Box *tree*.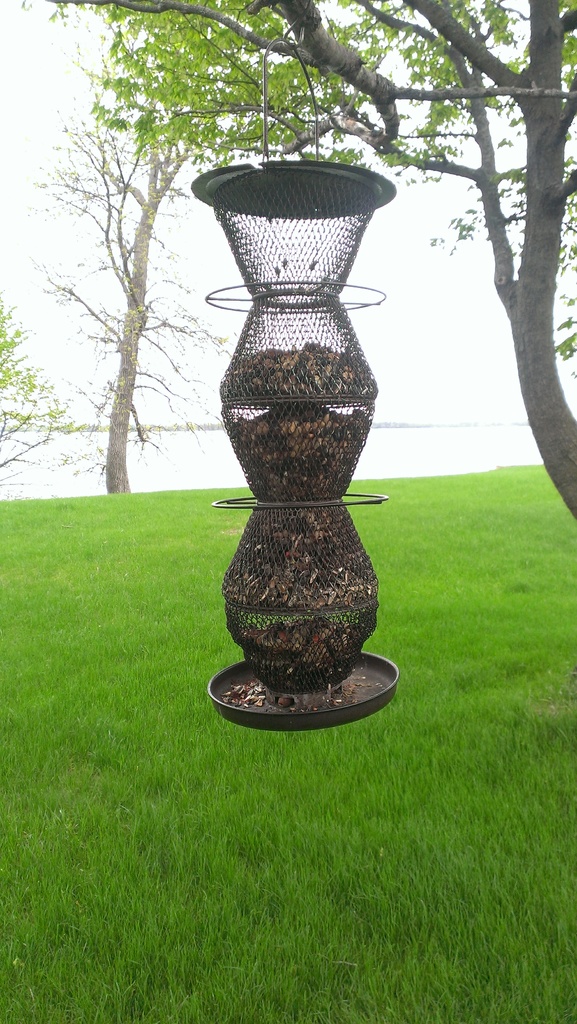
(x1=0, y1=288, x2=54, y2=496).
